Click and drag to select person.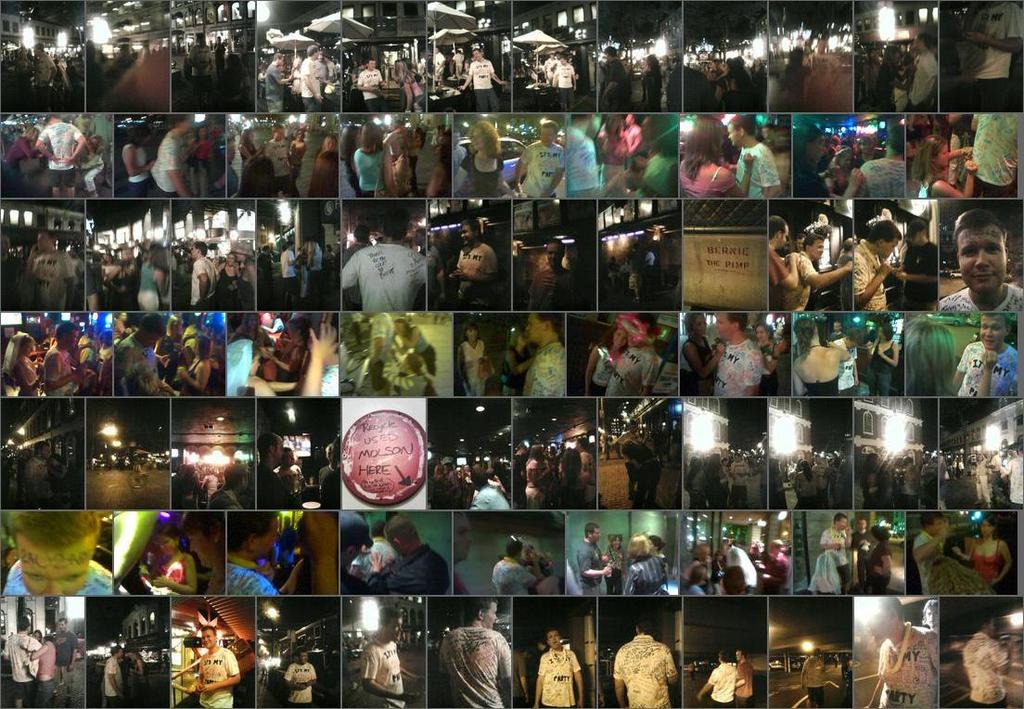
Selection: locate(32, 42, 55, 108).
